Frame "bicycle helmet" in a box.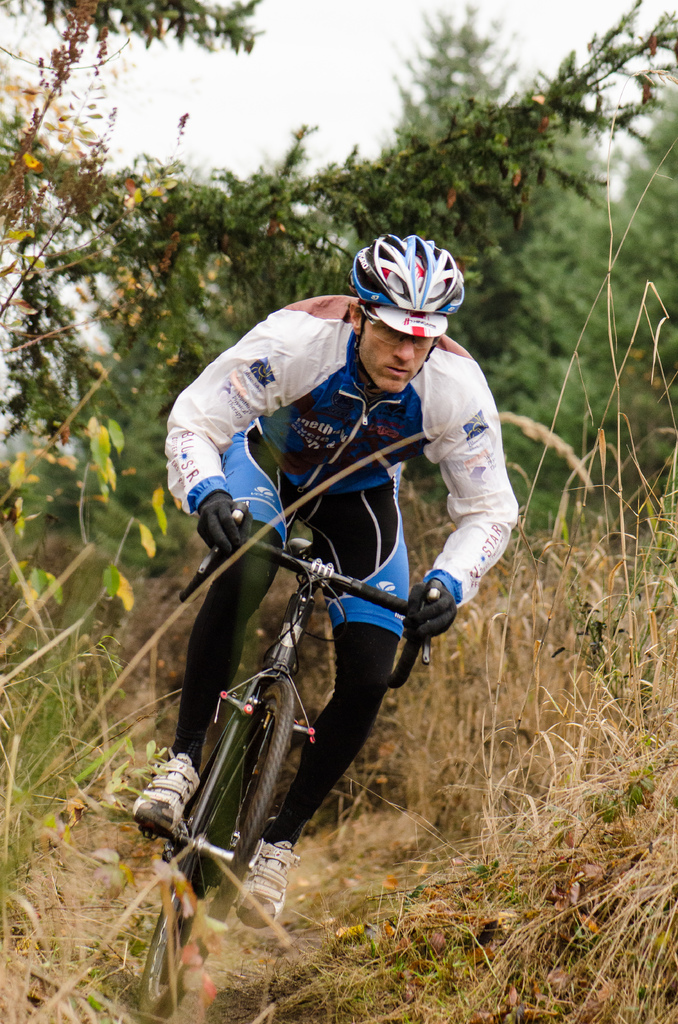
region(355, 232, 469, 332).
